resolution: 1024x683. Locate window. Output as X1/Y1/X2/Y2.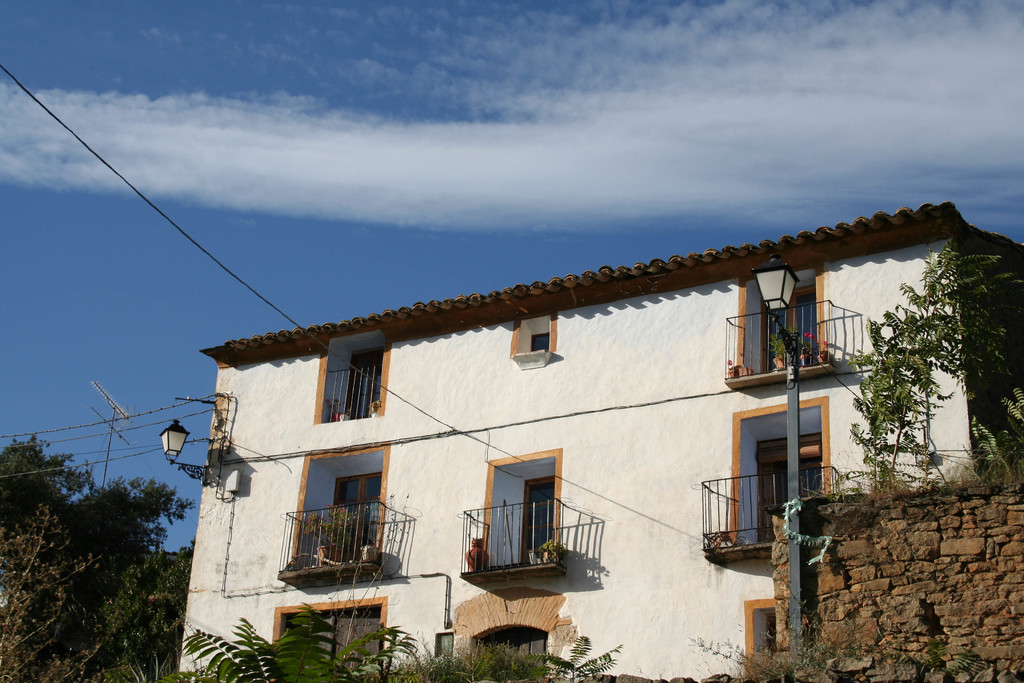
491/459/564/577.
